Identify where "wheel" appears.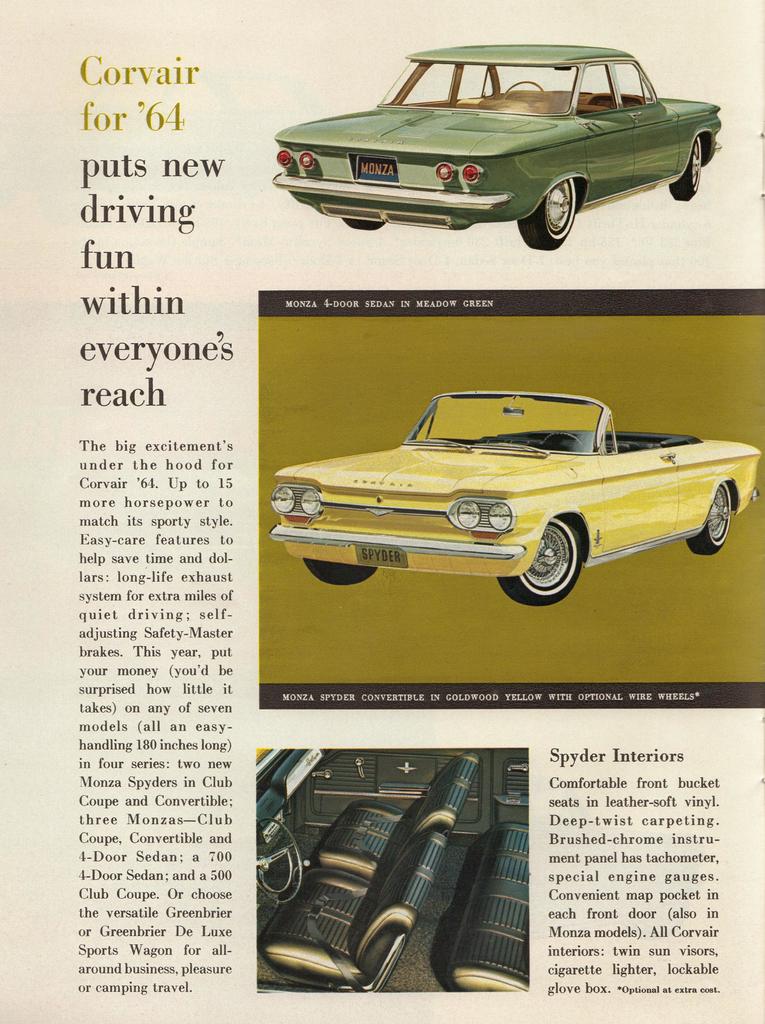
Appears at BBox(343, 218, 385, 228).
